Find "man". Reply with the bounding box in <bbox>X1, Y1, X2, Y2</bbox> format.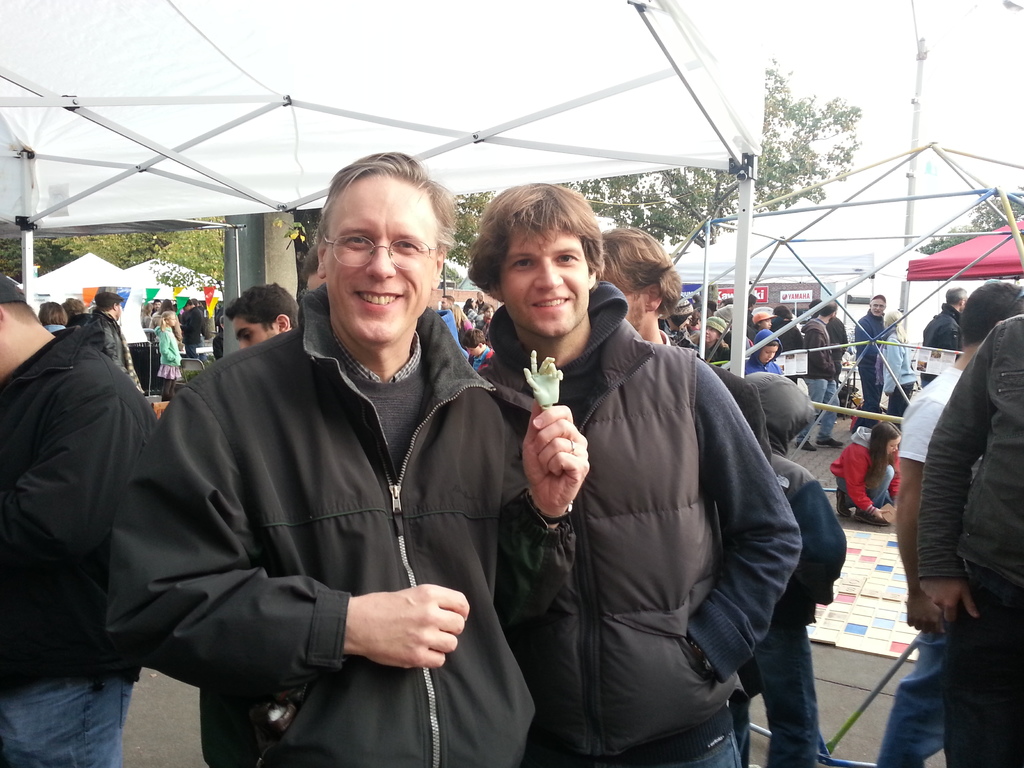
<bbox>86, 294, 147, 395</bbox>.
